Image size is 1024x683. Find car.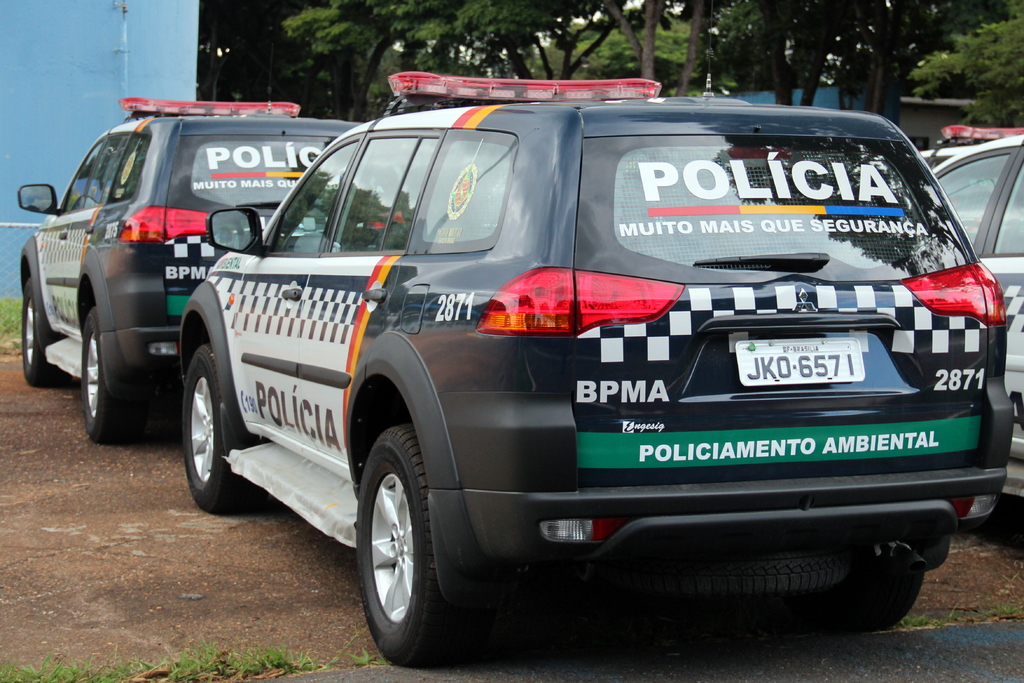
[17, 93, 424, 448].
